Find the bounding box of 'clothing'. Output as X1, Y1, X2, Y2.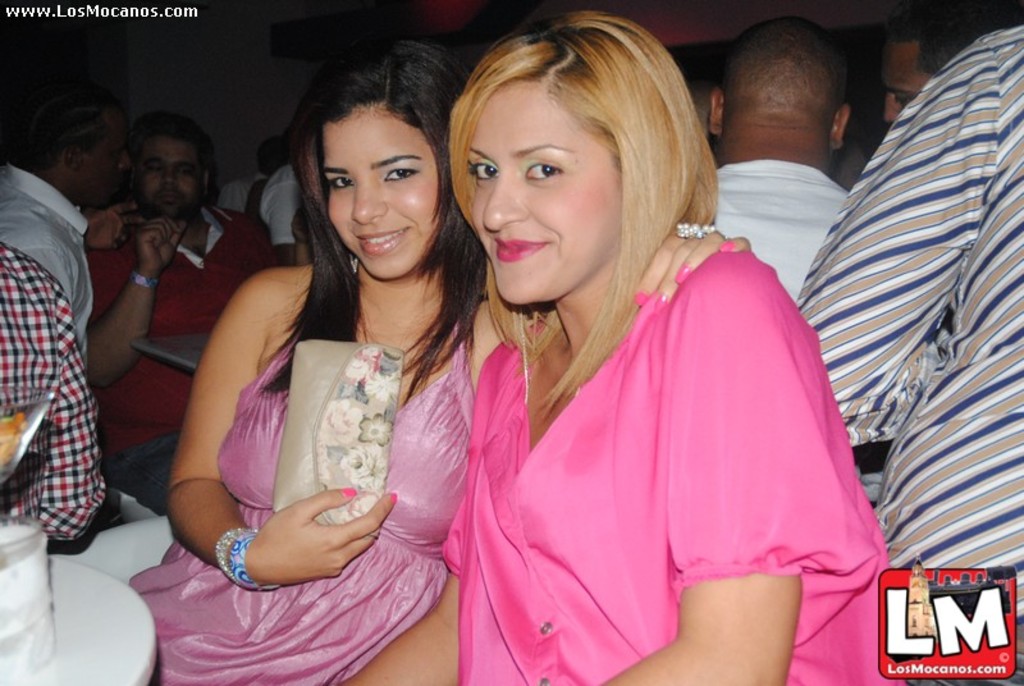
97, 197, 266, 509.
